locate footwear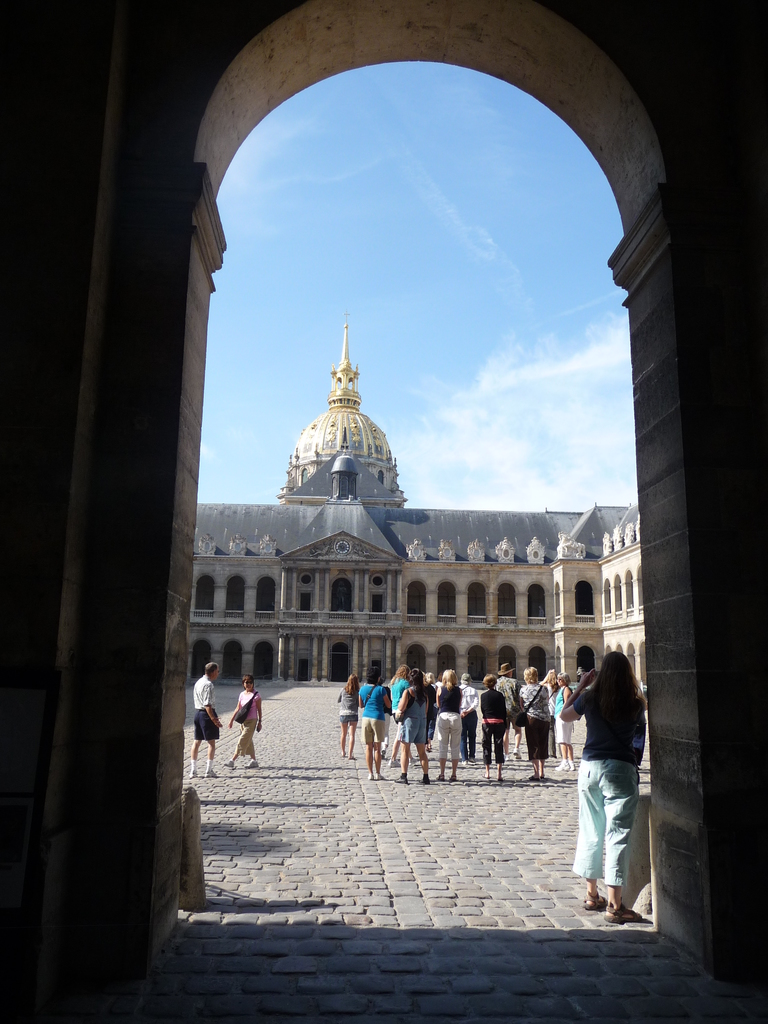
box=[581, 893, 605, 912]
